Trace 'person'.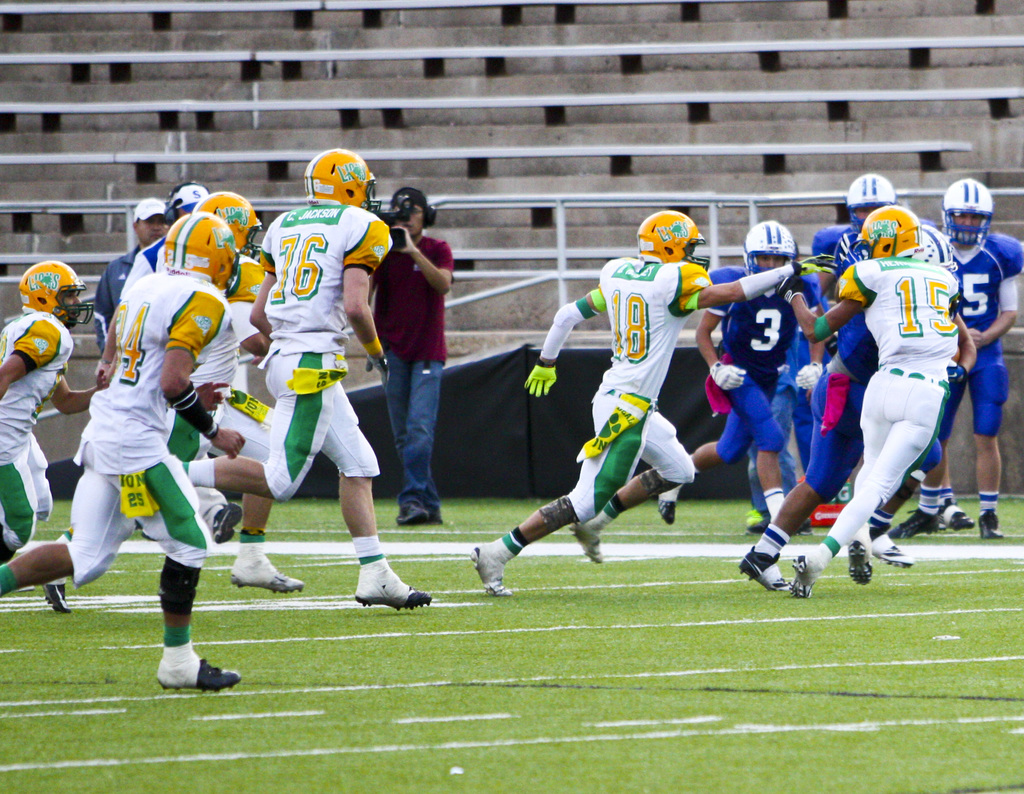
Traced to 470 211 804 603.
